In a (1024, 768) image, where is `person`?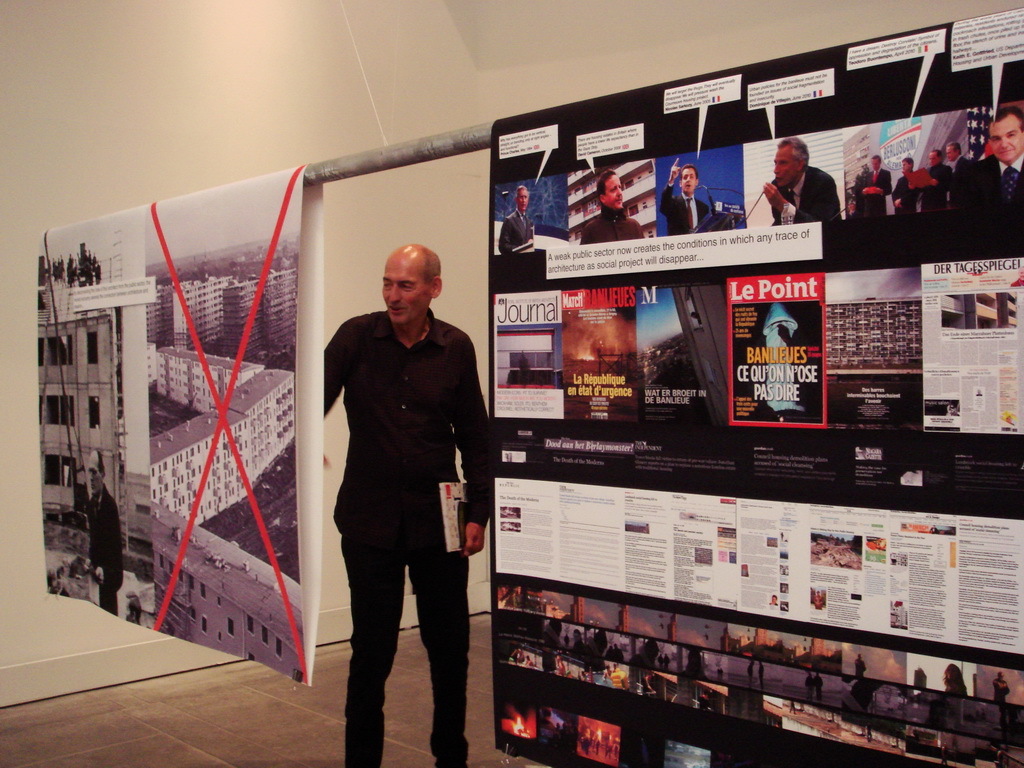
578,166,645,248.
